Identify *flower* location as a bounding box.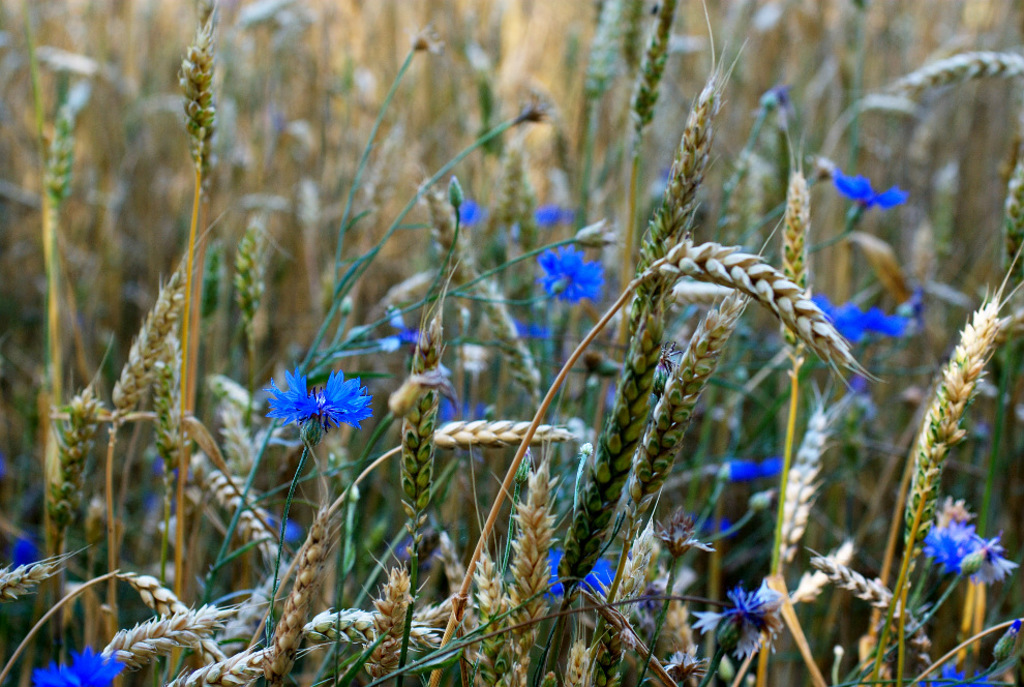
[580, 557, 615, 599].
